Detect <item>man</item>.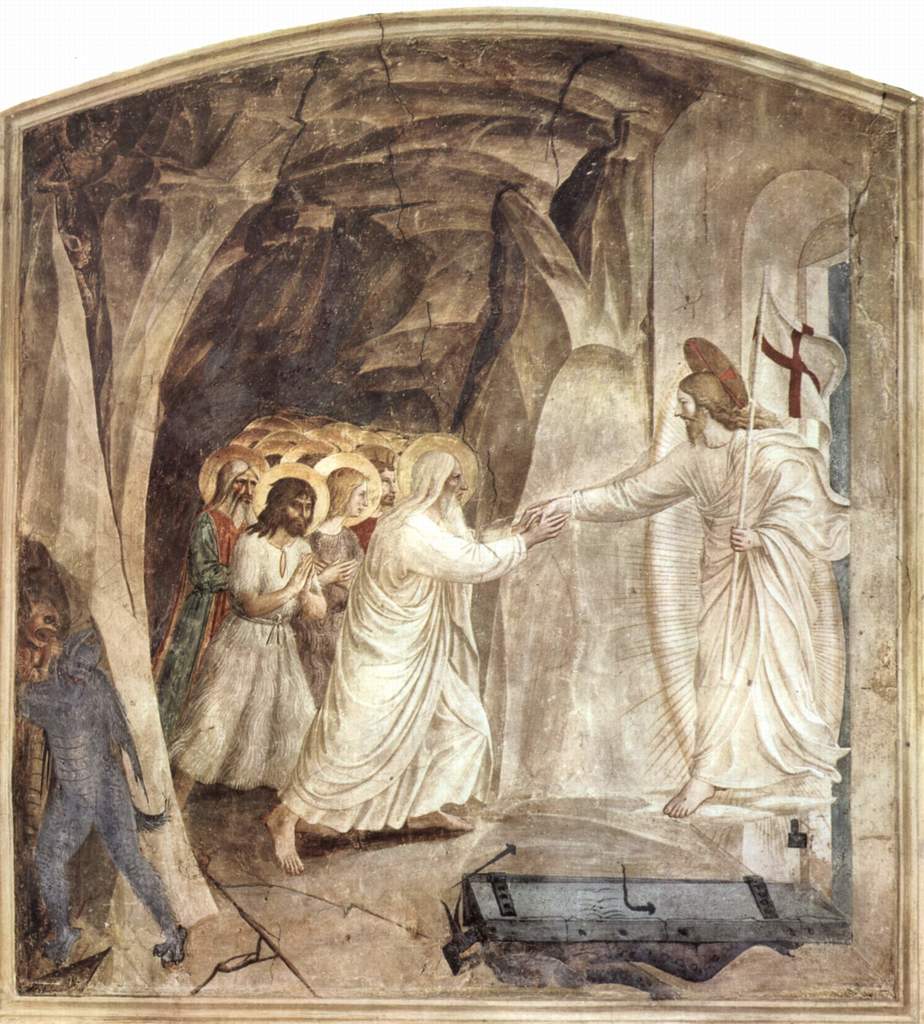
Detected at {"left": 156, "top": 461, "right": 263, "bottom": 749}.
